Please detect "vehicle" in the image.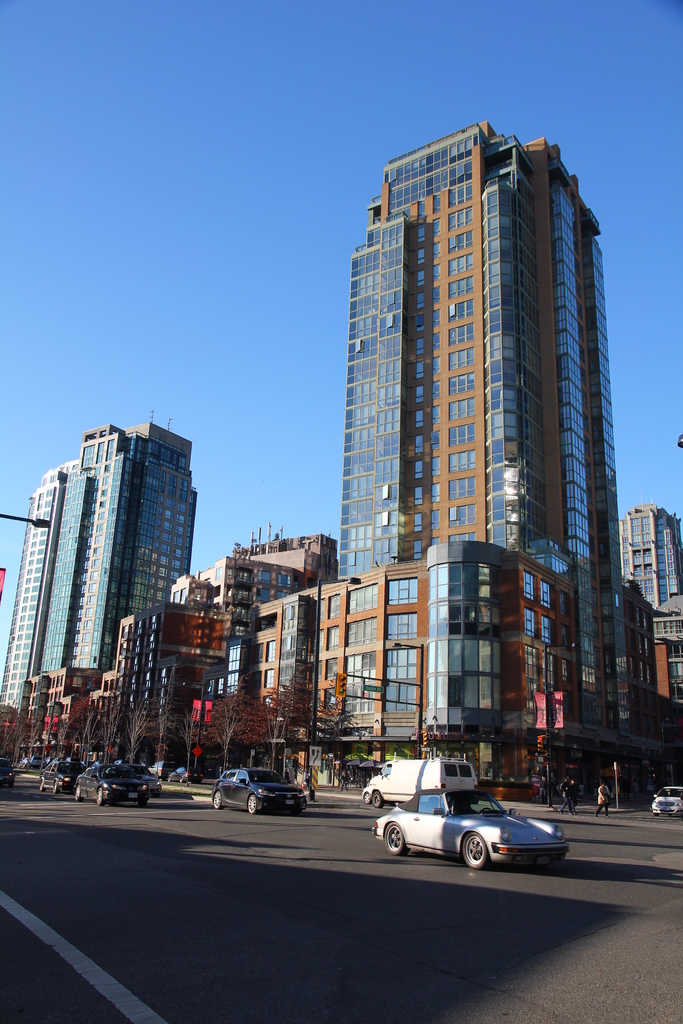
40, 756, 86, 793.
